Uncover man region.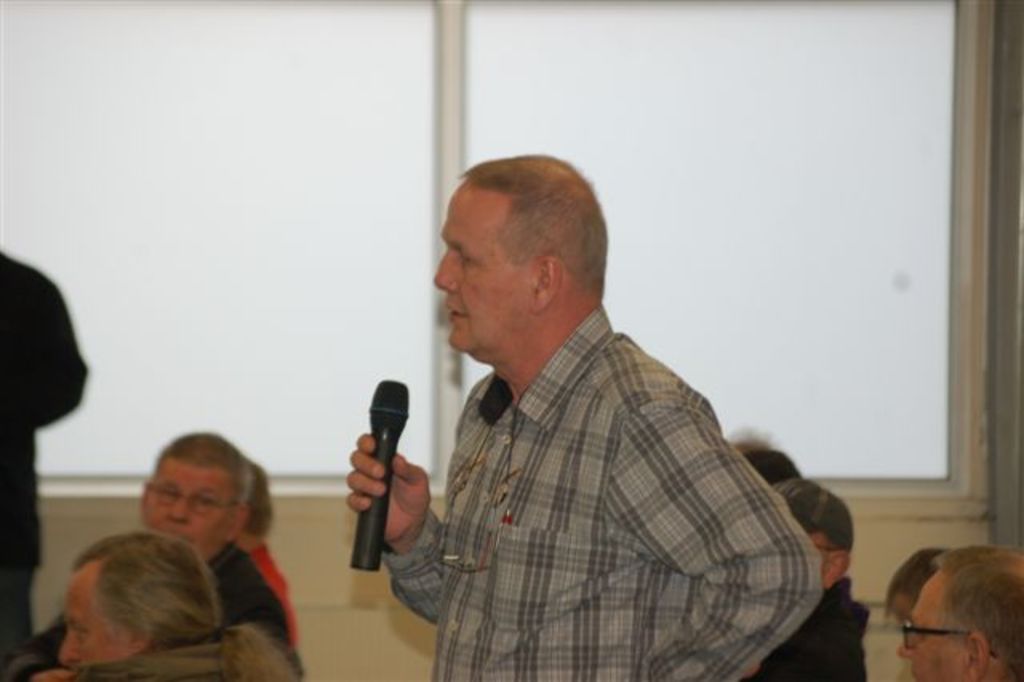
Uncovered: rect(902, 541, 1022, 680).
